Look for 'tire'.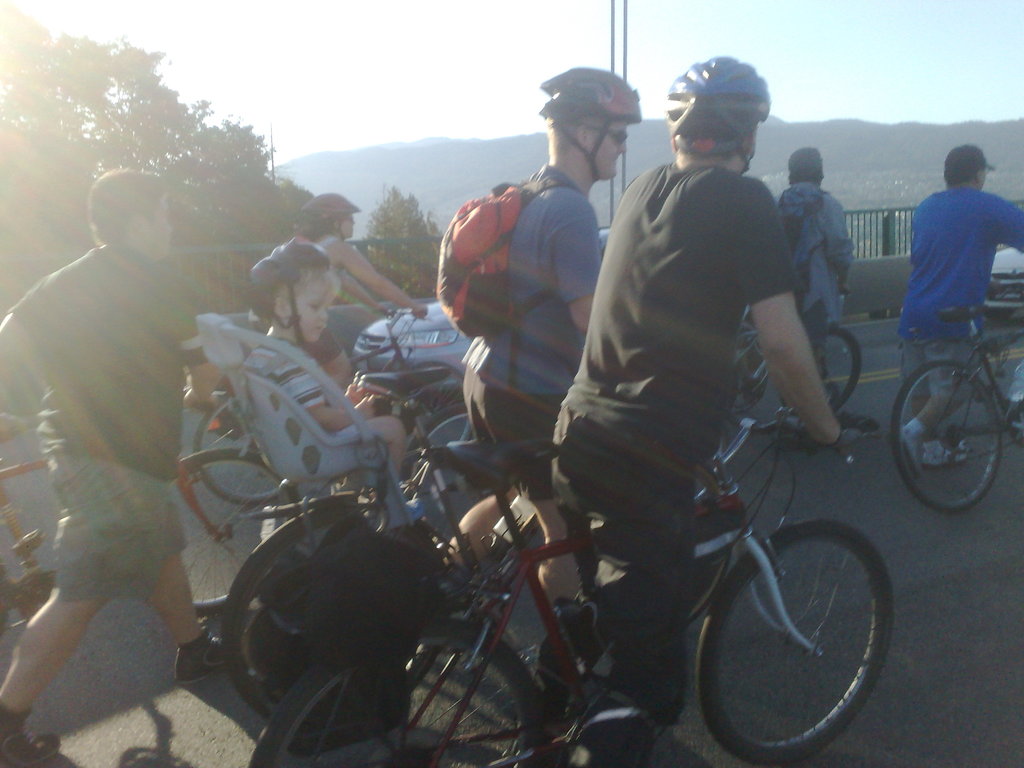
Found: 397 401 470 480.
